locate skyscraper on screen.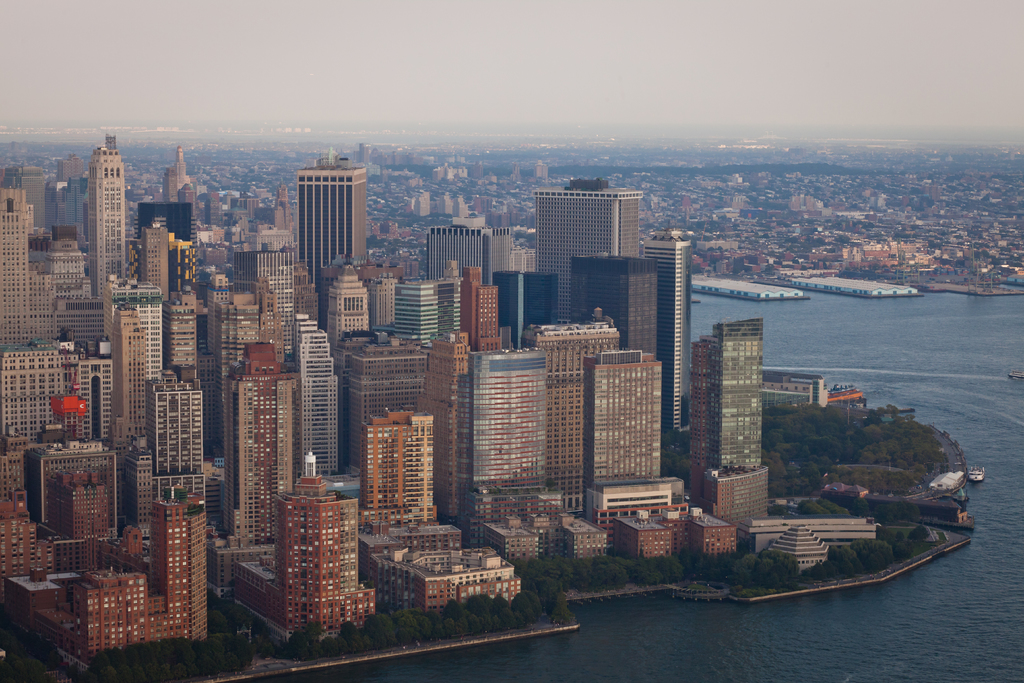
On screen at box=[283, 331, 338, 487].
